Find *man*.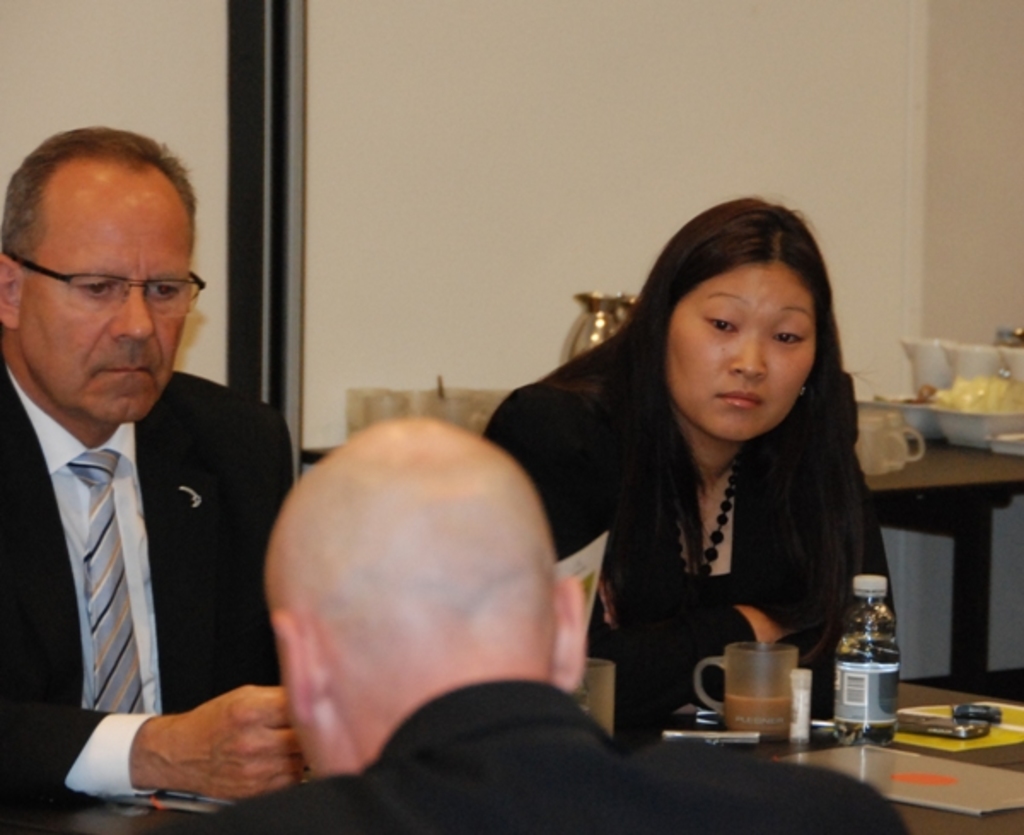
l=167, t=410, r=905, b=833.
